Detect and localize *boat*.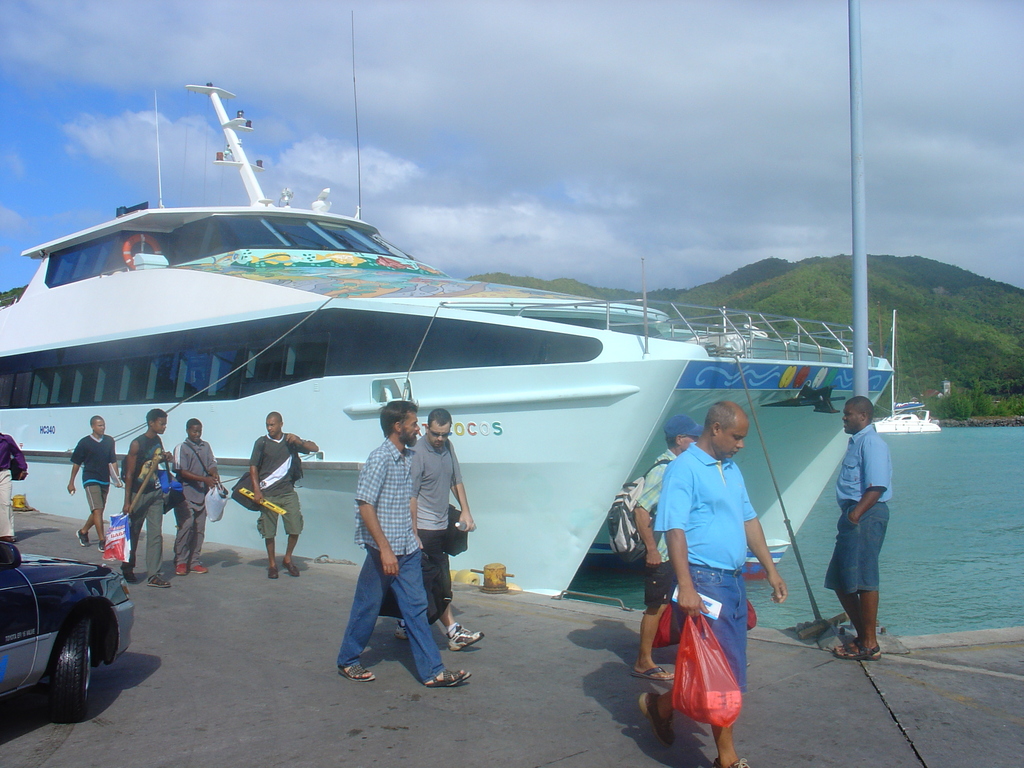
Localized at box(868, 309, 940, 431).
